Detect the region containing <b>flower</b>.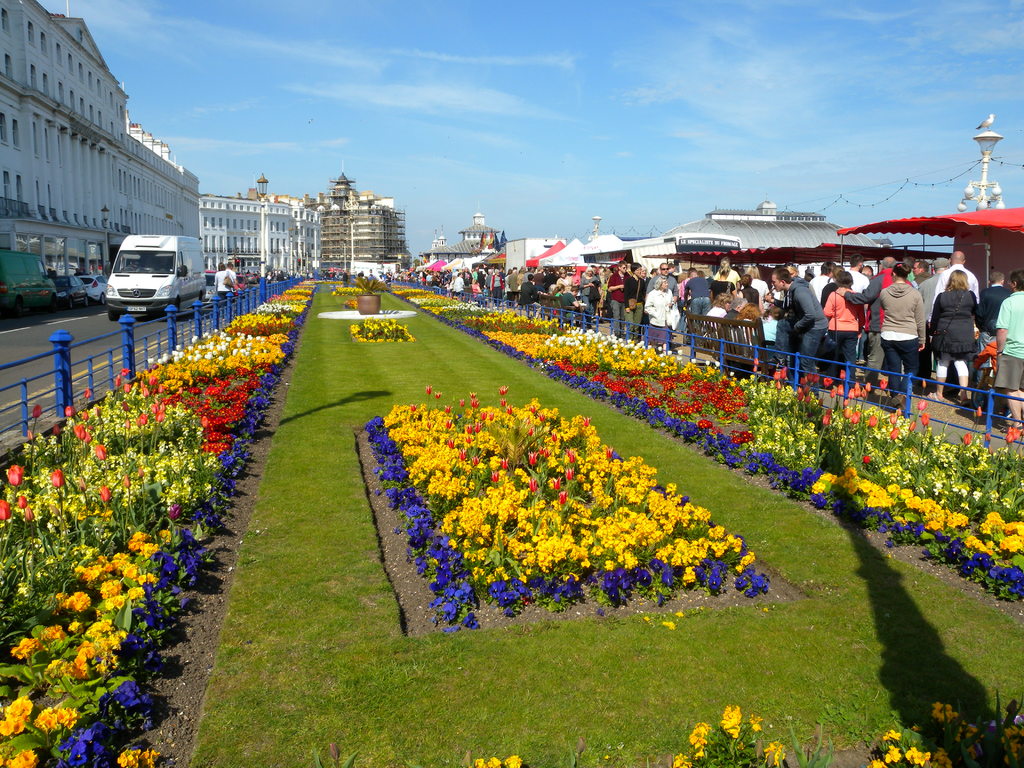
left=660, top=361, right=665, bottom=366.
